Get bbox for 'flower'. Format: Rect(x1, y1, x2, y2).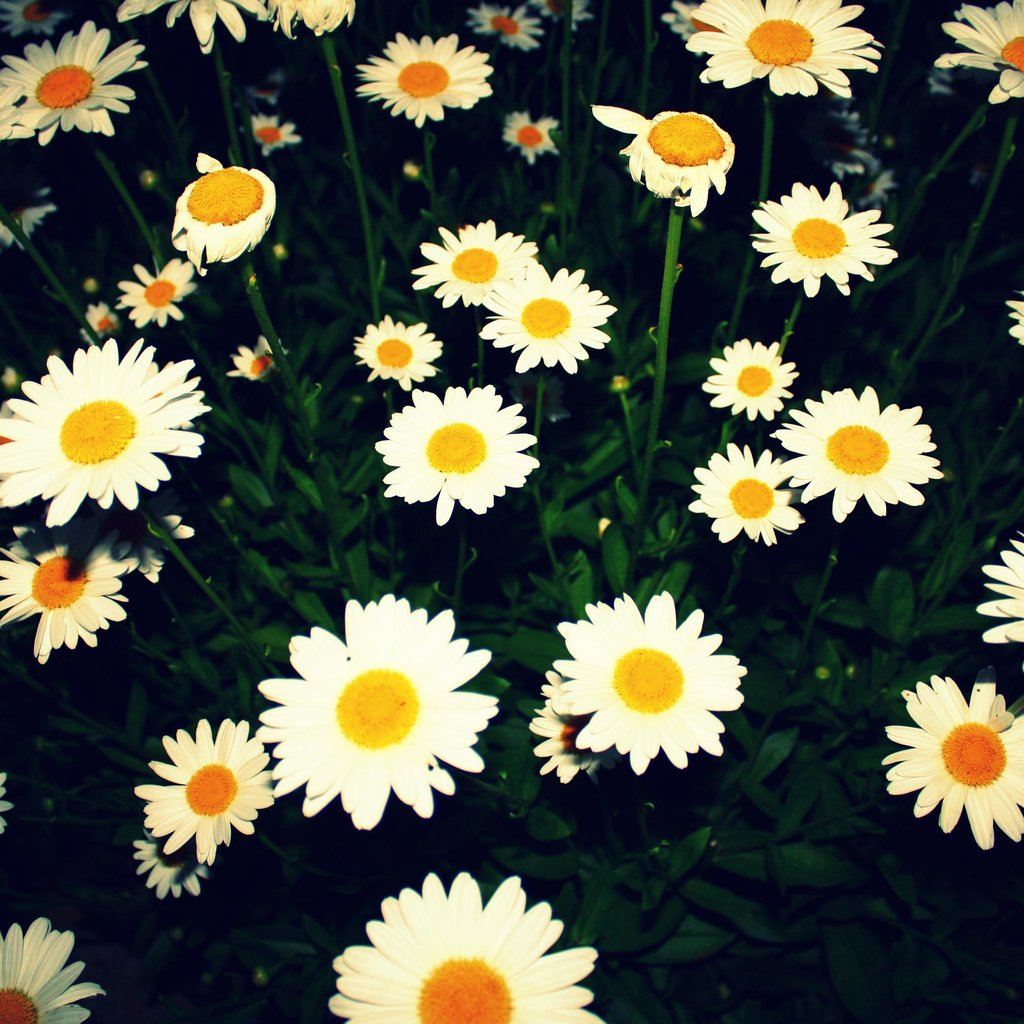
Rect(695, 333, 800, 428).
